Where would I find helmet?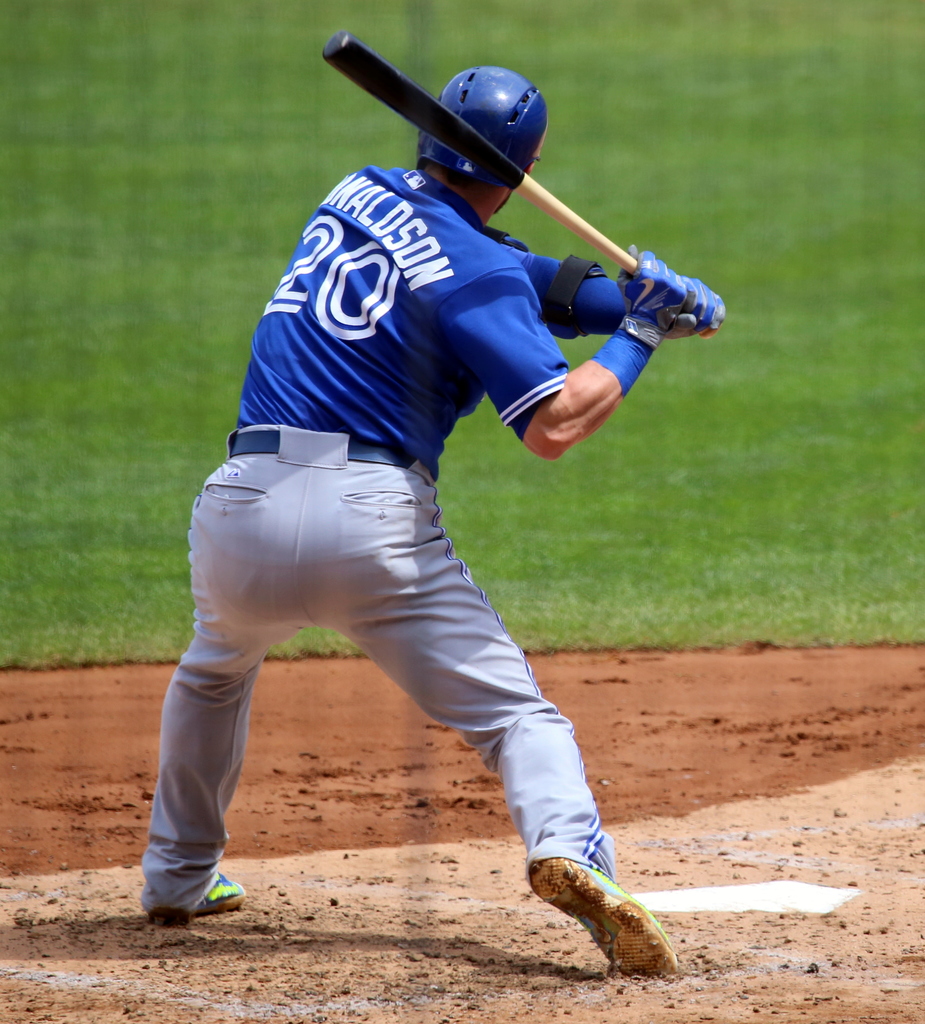
At 401/56/558/193.
